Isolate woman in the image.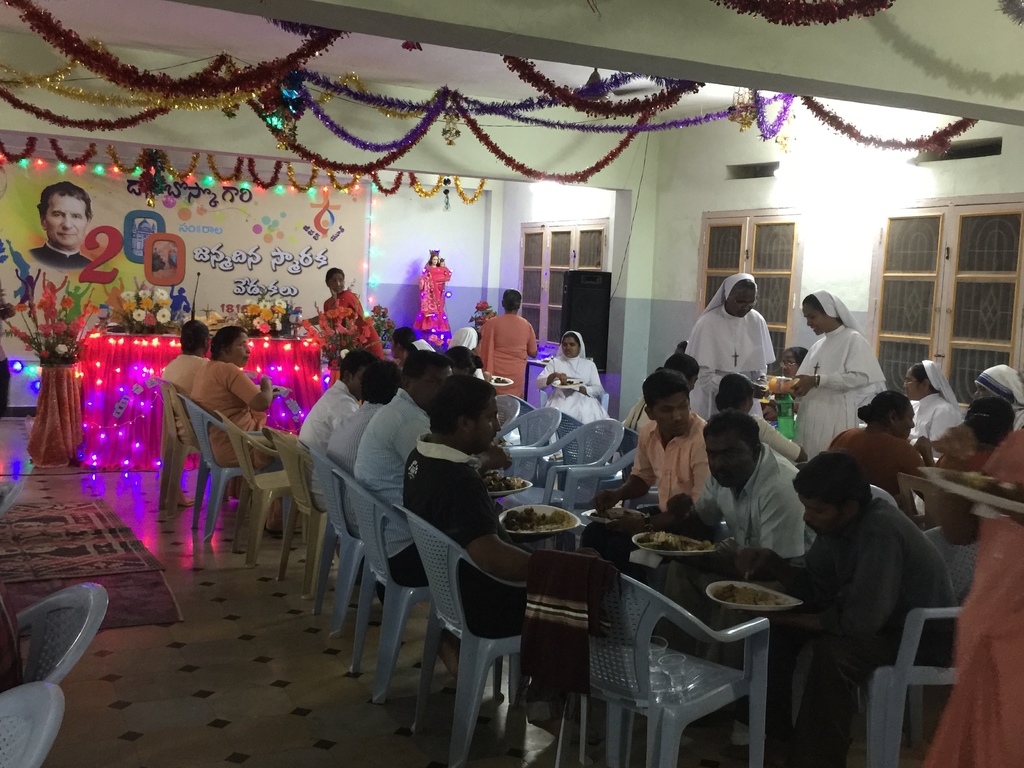
Isolated region: {"x1": 300, "y1": 266, "x2": 383, "y2": 354}.
